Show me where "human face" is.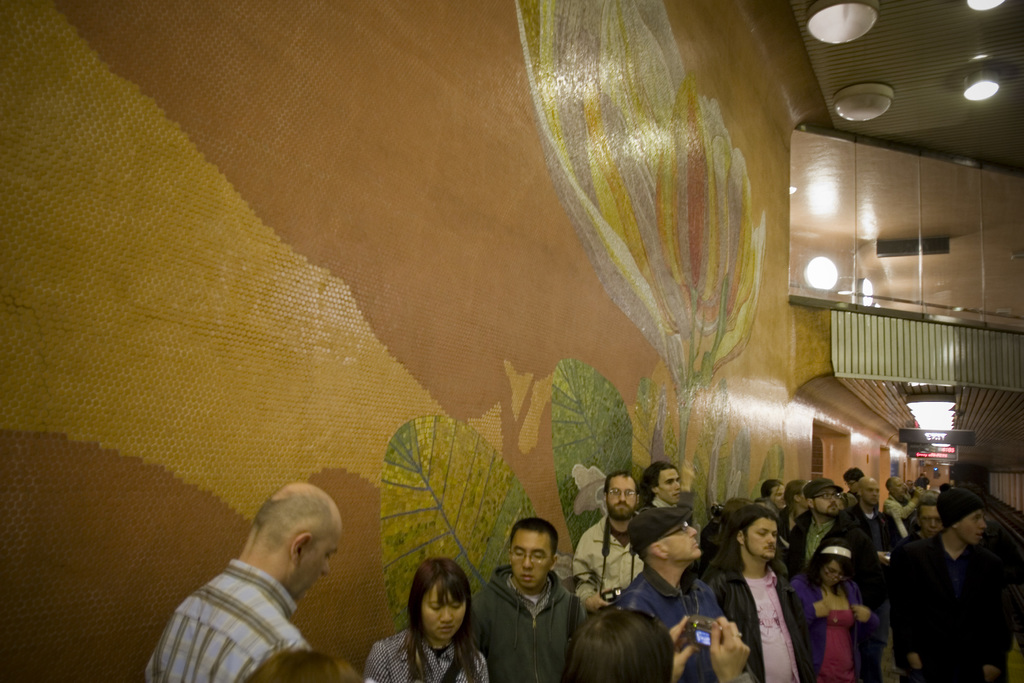
"human face" is at (left=293, top=525, right=344, bottom=600).
